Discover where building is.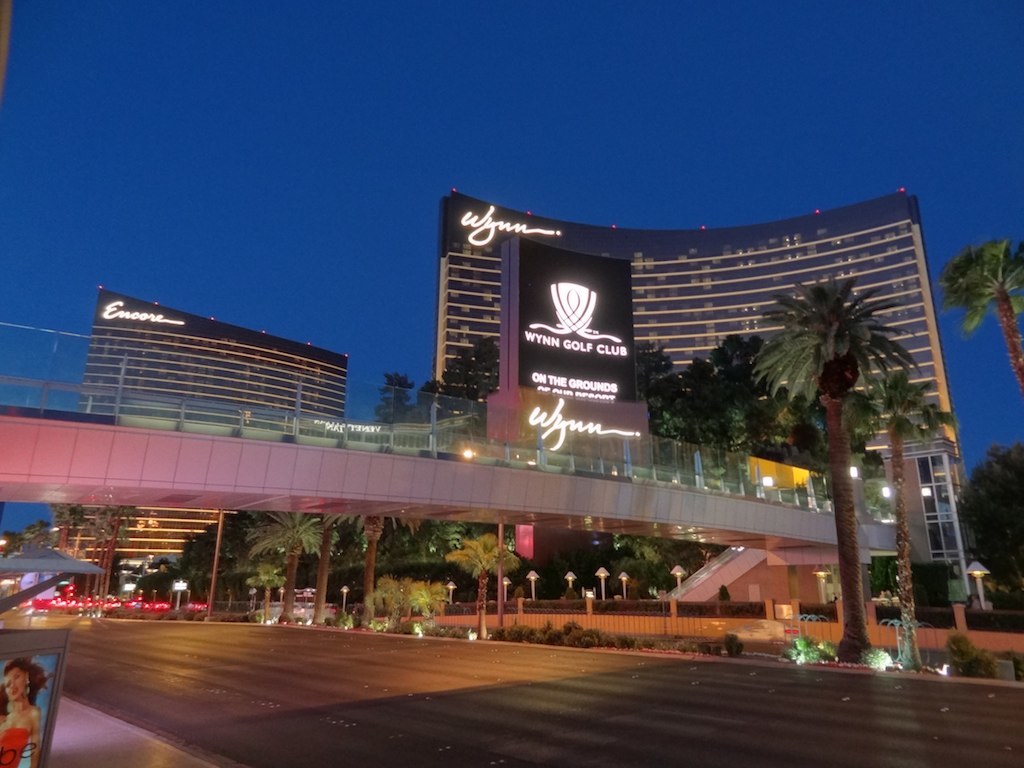
Discovered at box(428, 187, 965, 611).
